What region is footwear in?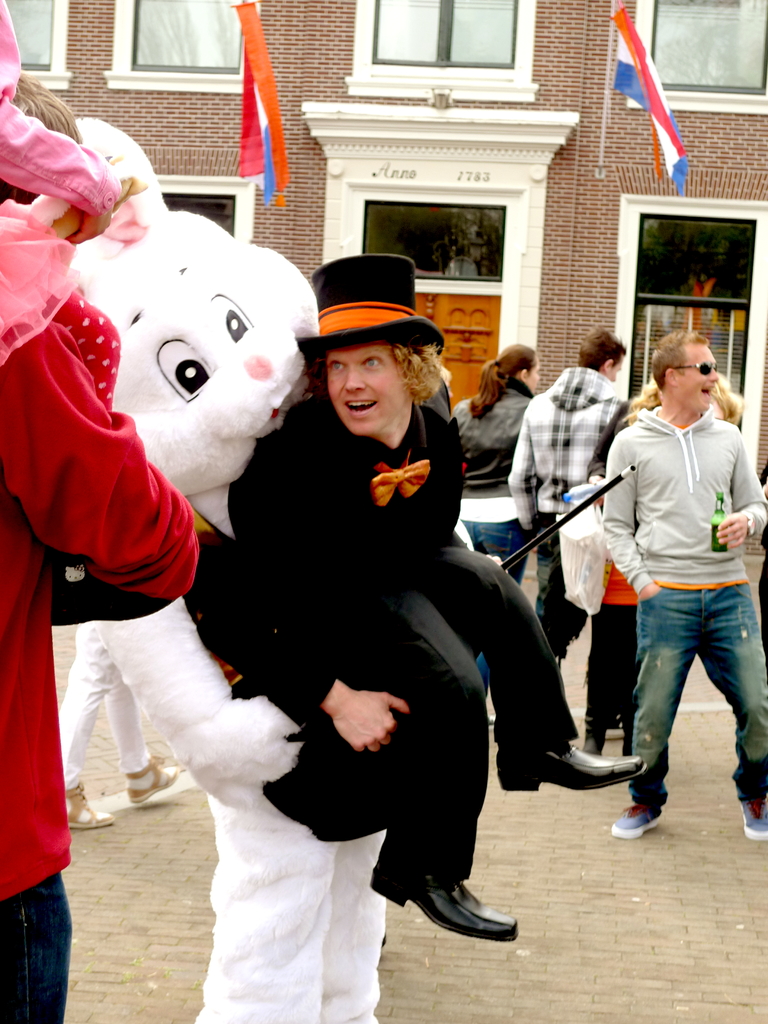
65,780,113,832.
